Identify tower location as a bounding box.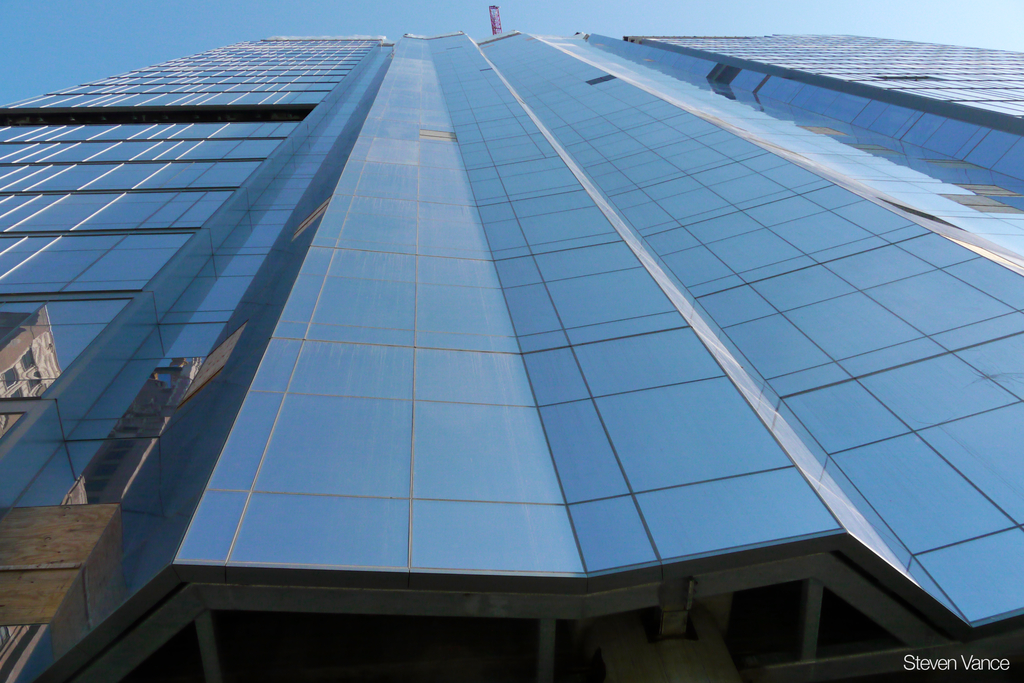
bbox=(0, 5, 1023, 682).
